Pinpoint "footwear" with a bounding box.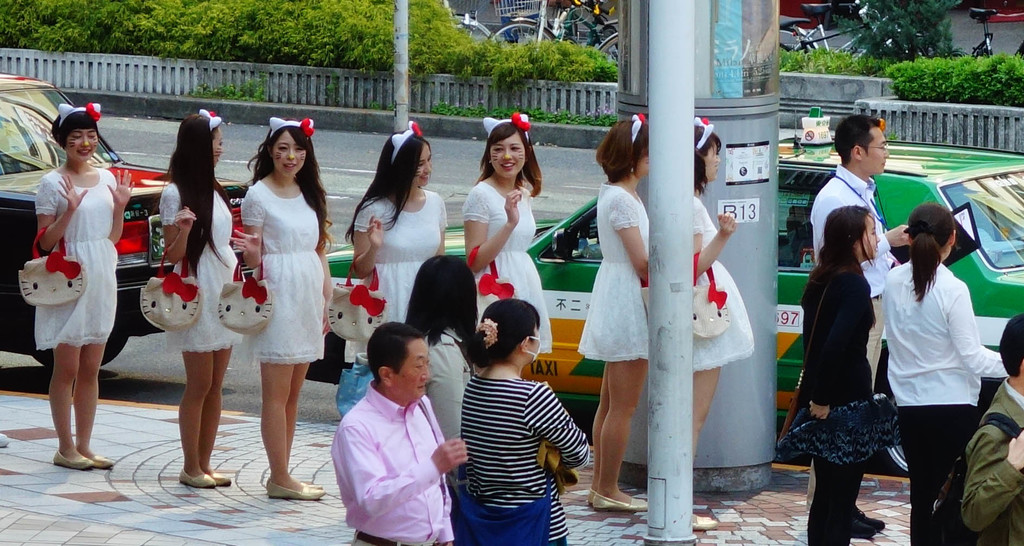
rect(264, 478, 326, 502).
